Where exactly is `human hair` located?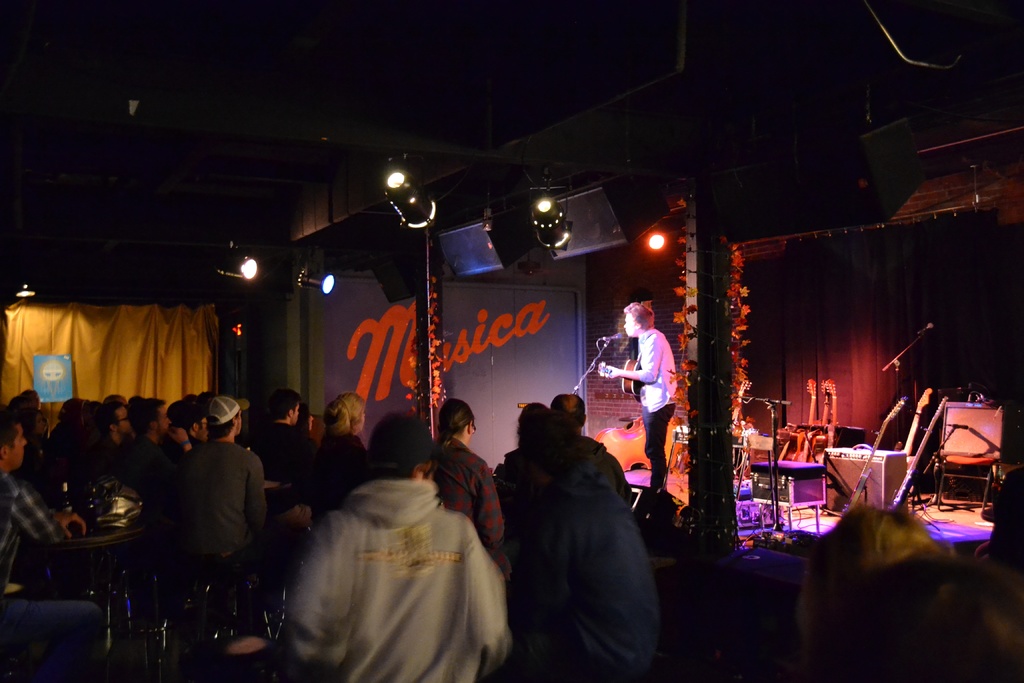
Its bounding box is {"x1": 519, "y1": 402, "x2": 545, "y2": 420}.
